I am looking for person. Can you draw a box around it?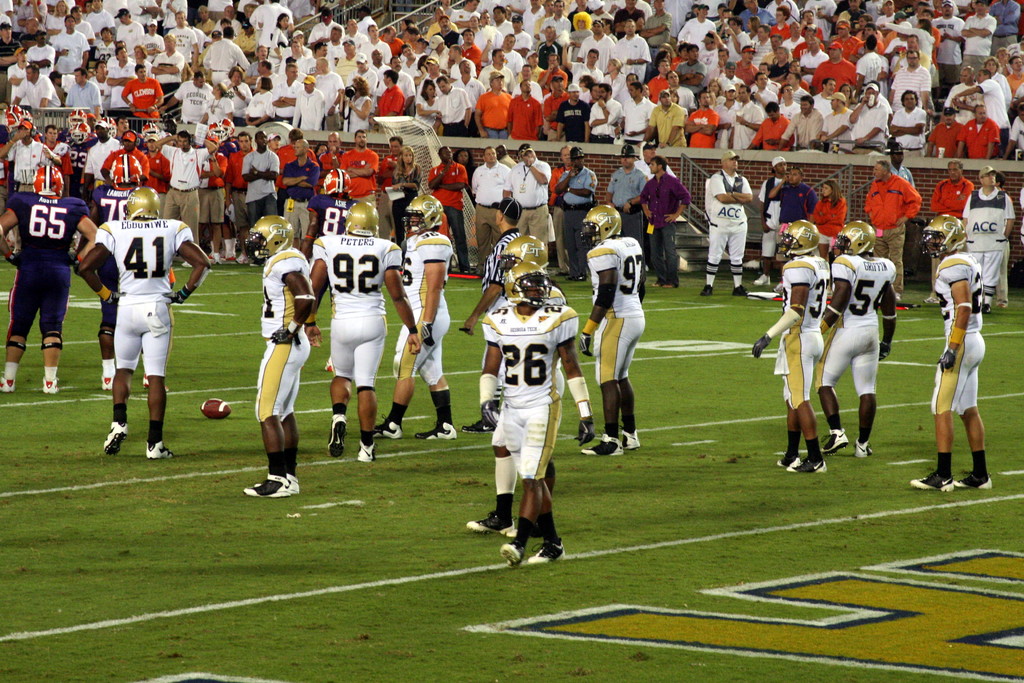
Sure, the bounding box is rect(461, 193, 525, 431).
